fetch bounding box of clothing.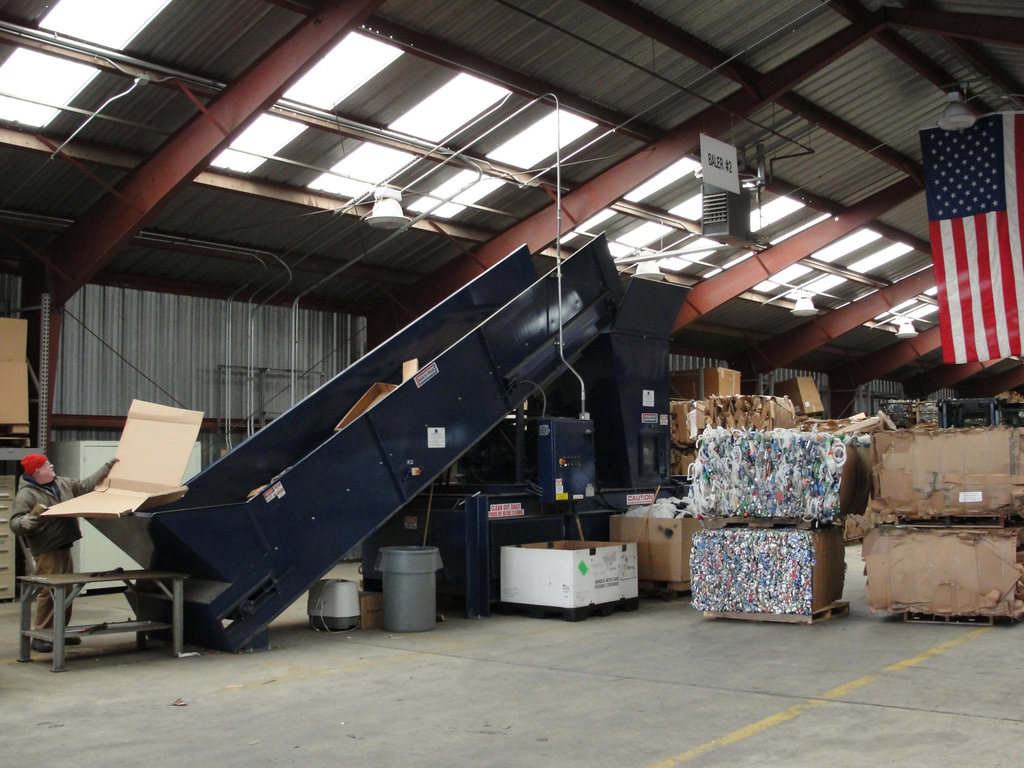
Bbox: box(8, 456, 115, 640).
